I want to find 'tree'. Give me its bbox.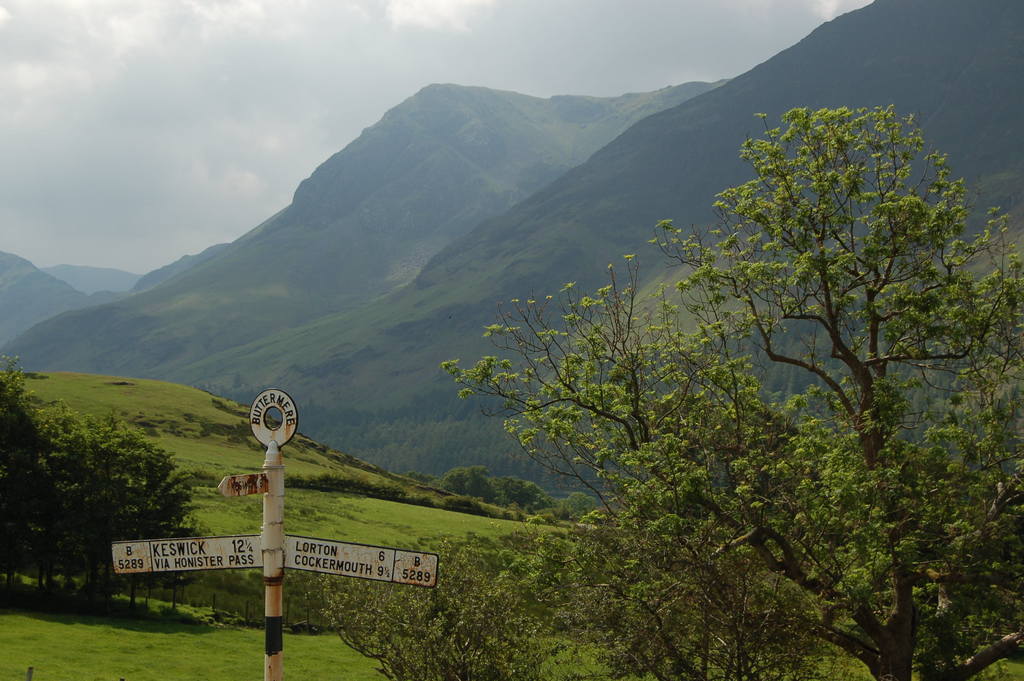
<box>443,103,1023,680</box>.
